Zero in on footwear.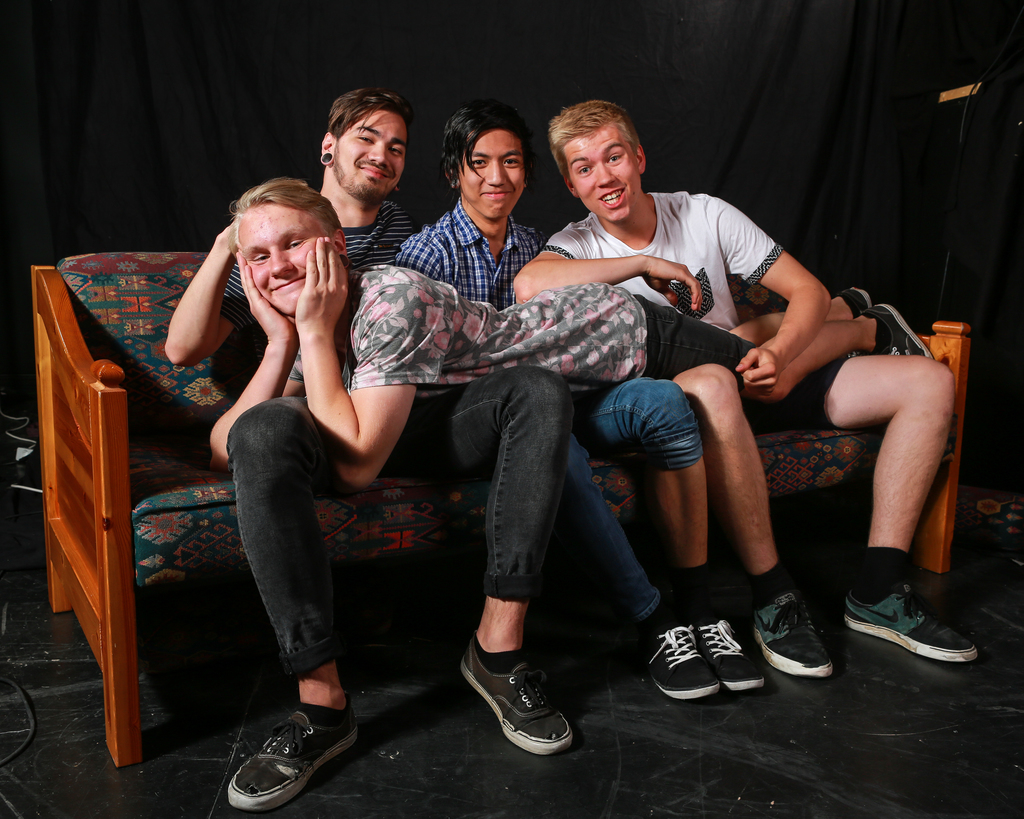
Zeroed in: detection(835, 584, 976, 658).
